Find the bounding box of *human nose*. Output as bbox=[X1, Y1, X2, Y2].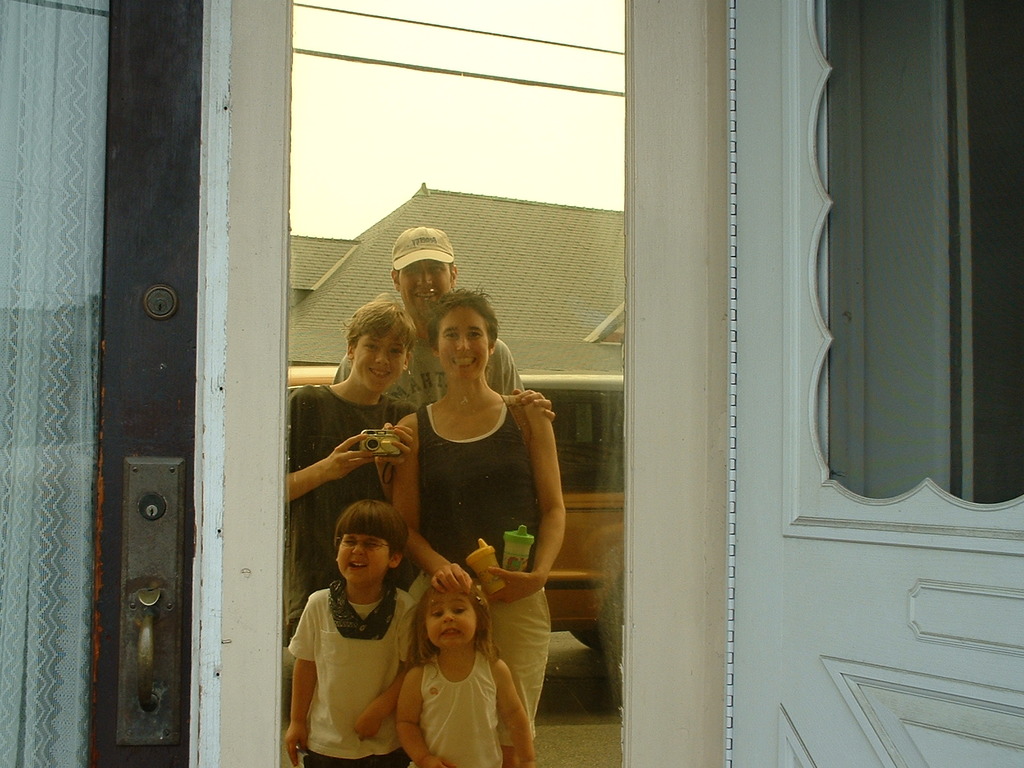
bbox=[459, 333, 468, 349].
